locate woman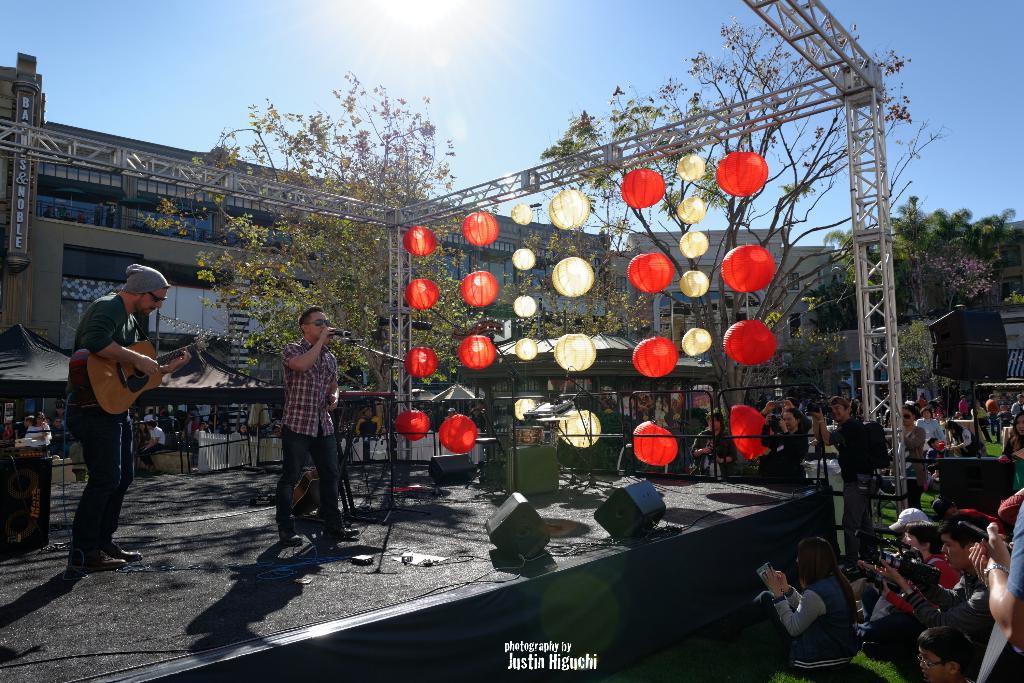
bbox(762, 407, 808, 477)
